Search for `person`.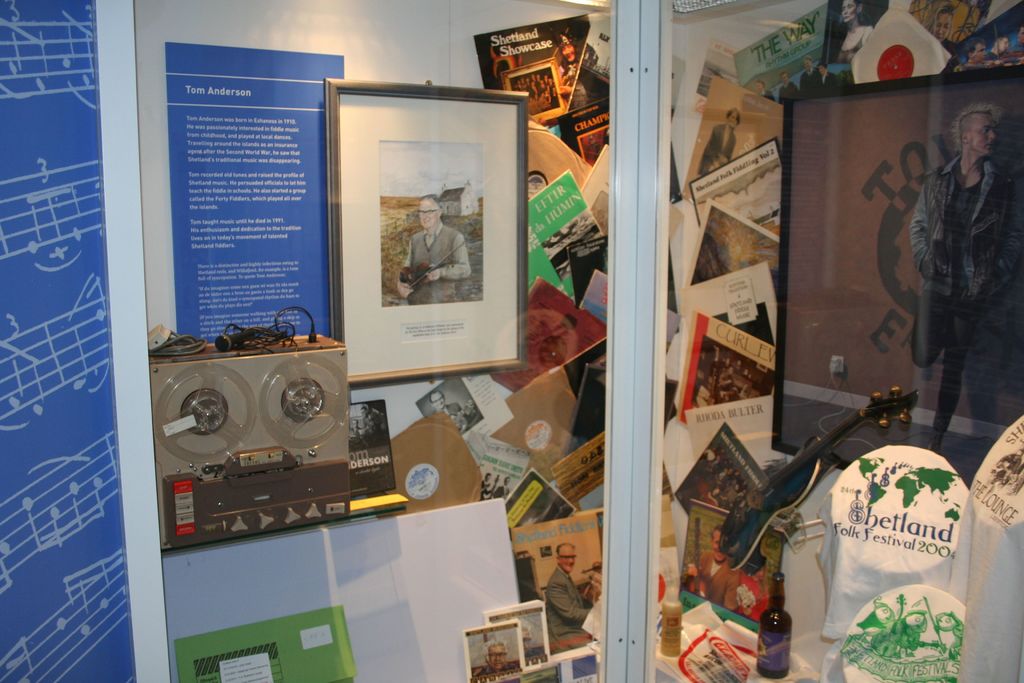
Found at select_region(916, 97, 1015, 439).
